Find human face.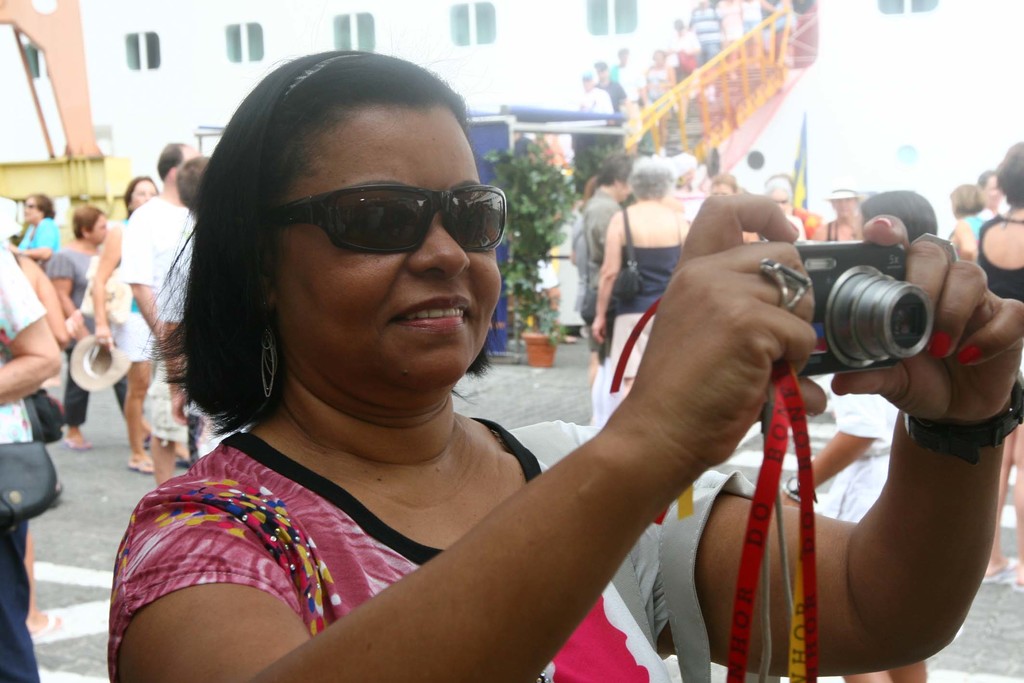
BBox(276, 107, 507, 378).
